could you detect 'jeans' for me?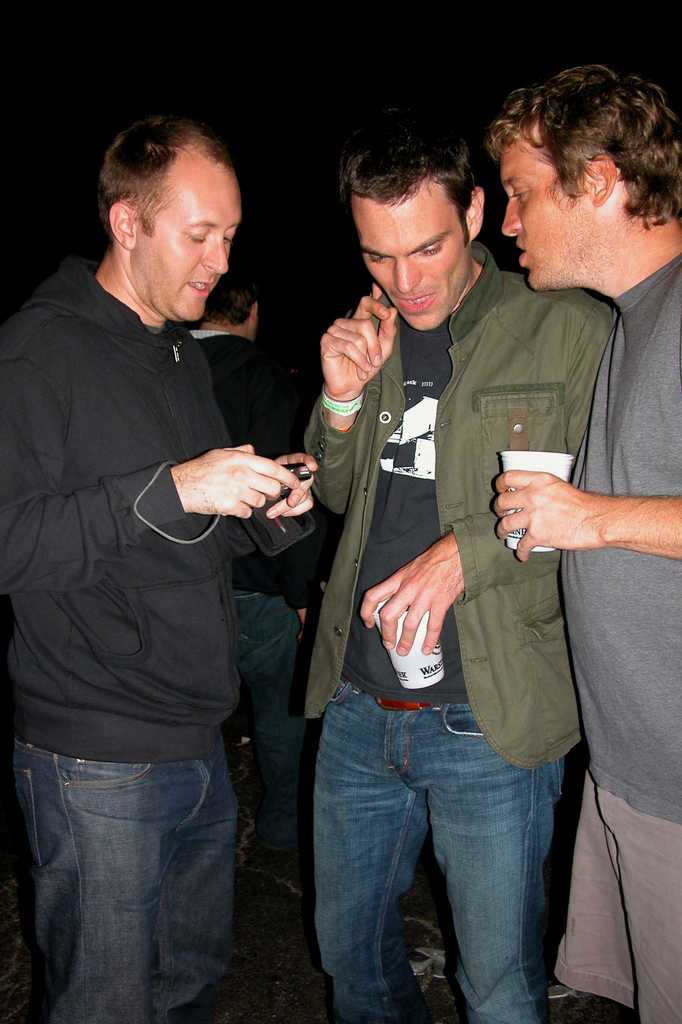
Detection result: 12 746 247 1023.
